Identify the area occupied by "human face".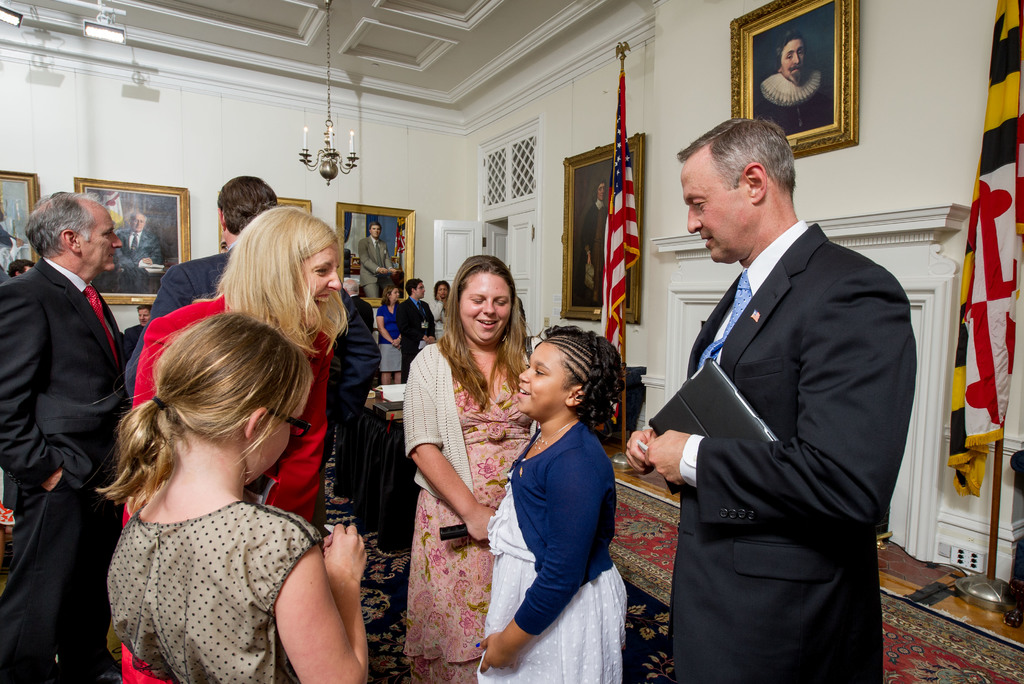
Area: <bbox>394, 289, 403, 304</bbox>.
